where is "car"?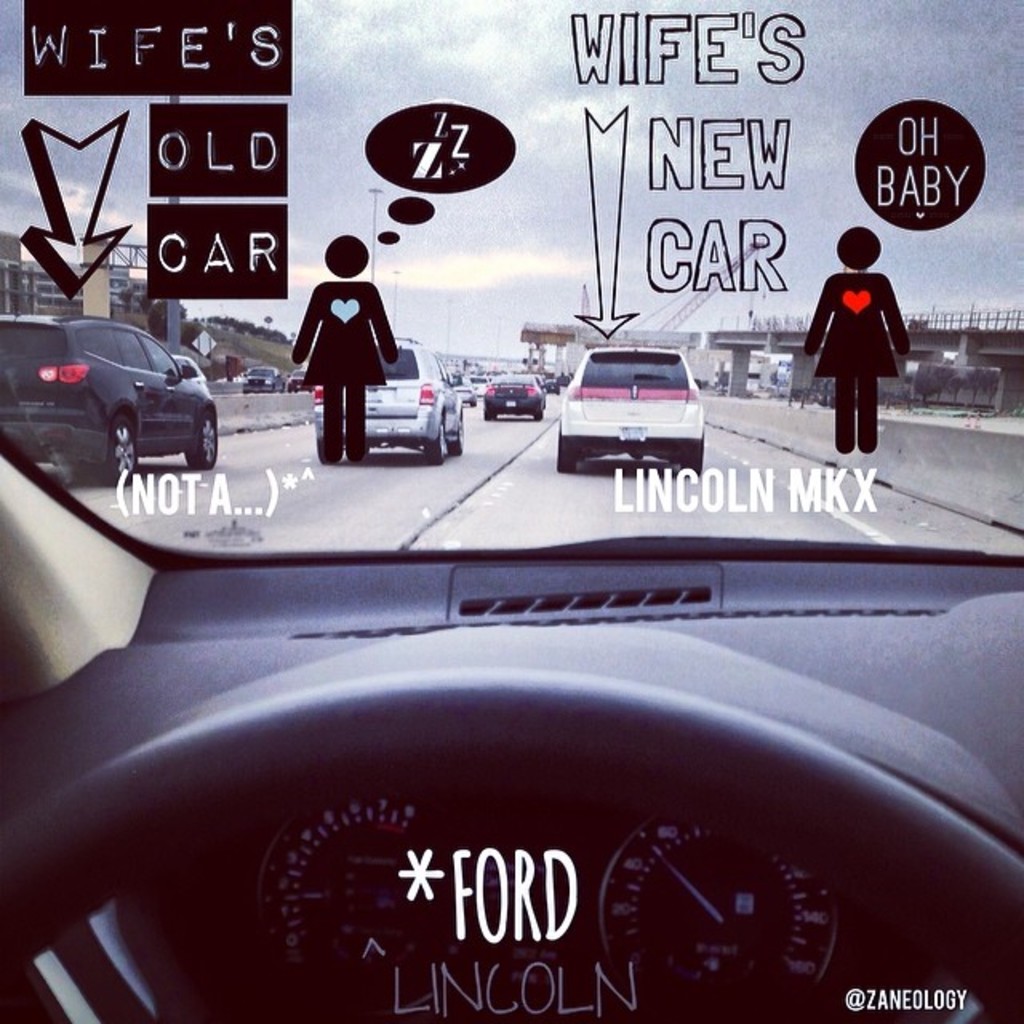
(x1=150, y1=354, x2=213, y2=395).
